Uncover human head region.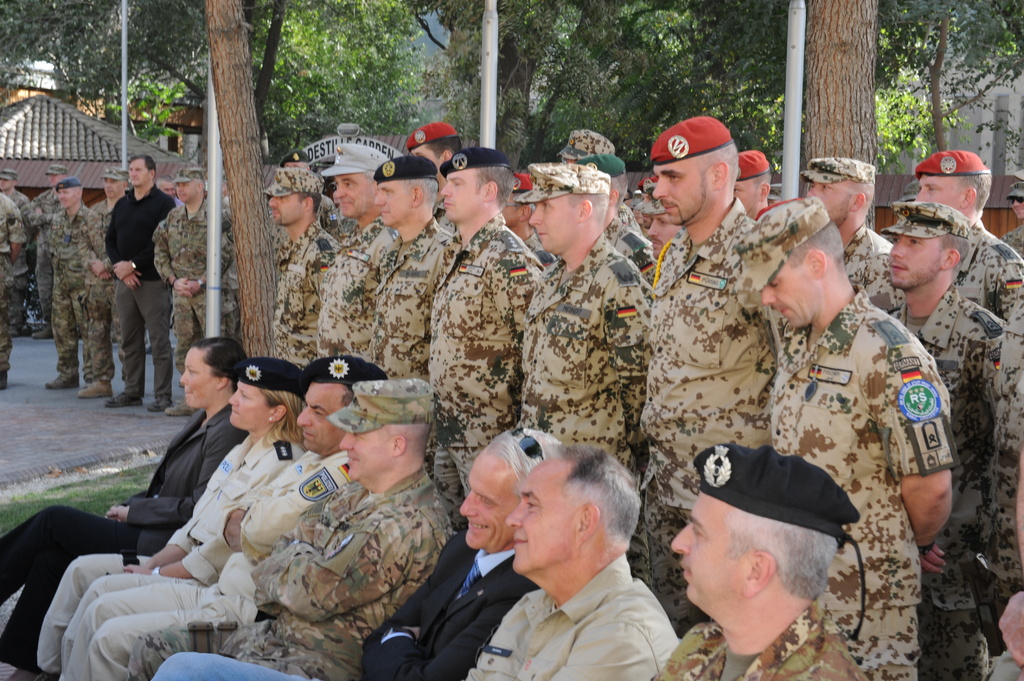
Uncovered: <bbox>735, 193, 849, 332</bbox>.
